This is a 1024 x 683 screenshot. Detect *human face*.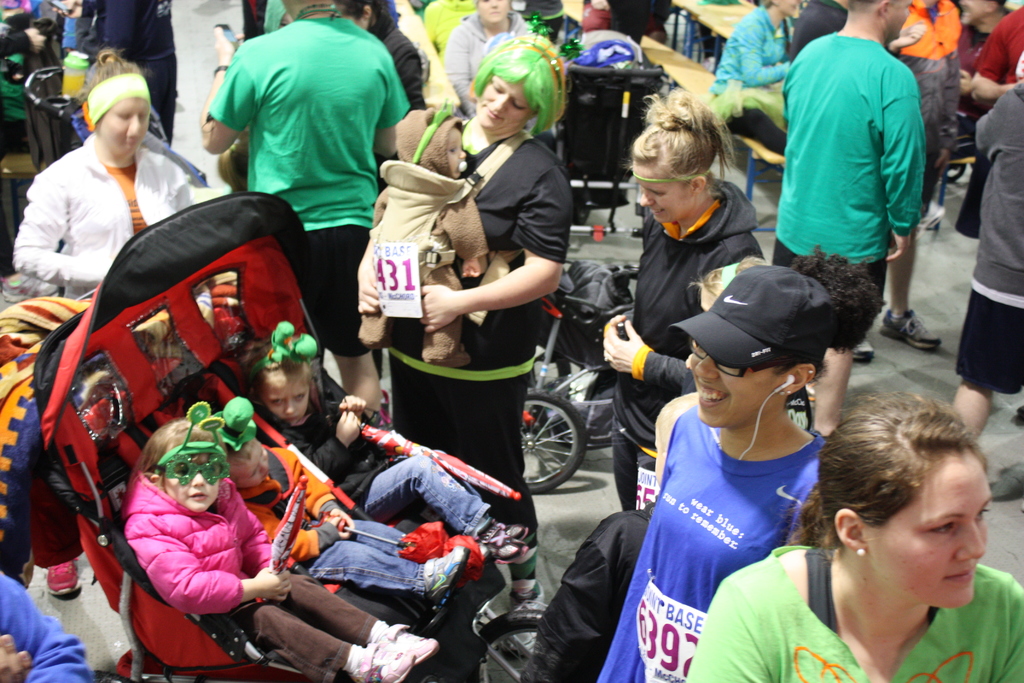
rect(635, 160, 692, 222).
